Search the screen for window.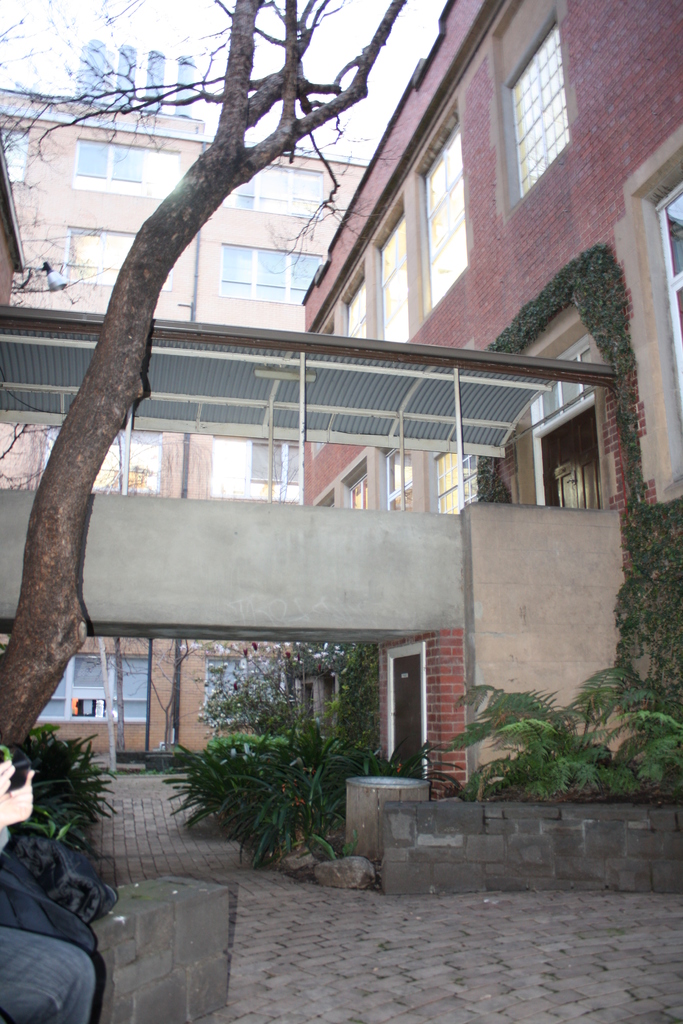
Found at {"x1": 344, "y1": 265, "x2": 379, "y2": 338}.
